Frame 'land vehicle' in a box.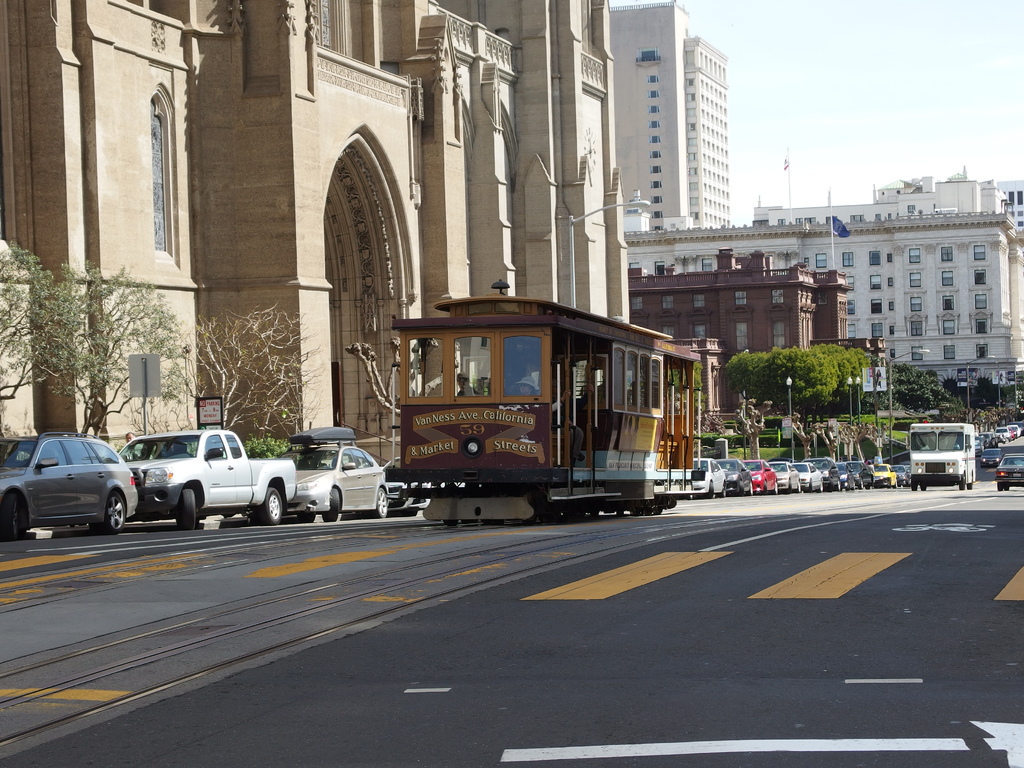
x1=697, y1=452, x2=727, y2=497.
